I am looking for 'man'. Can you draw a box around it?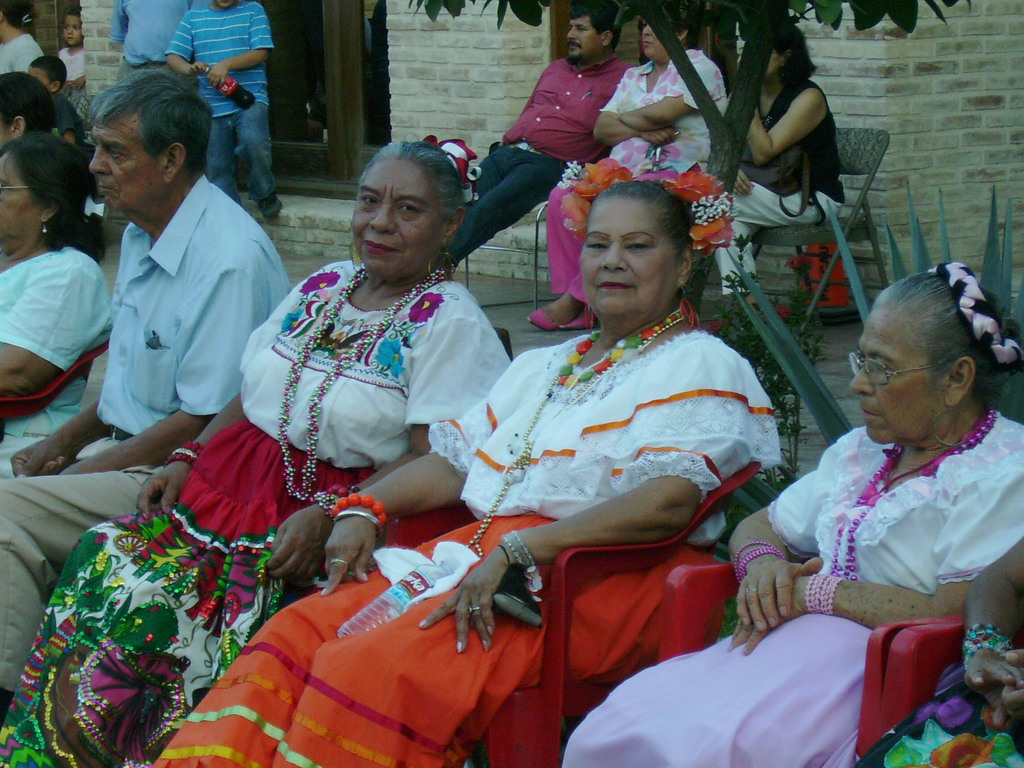
Sure, the bounding box is <bbox>449, 2, 627, 265</bbox>.
